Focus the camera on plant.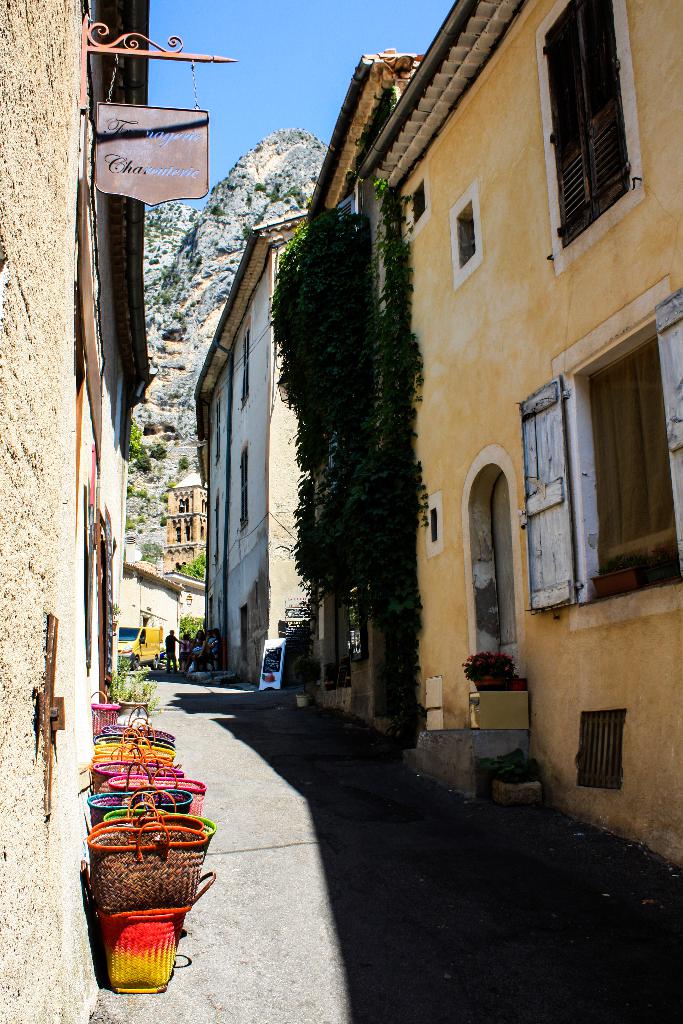
Focus region: <region>163, 227, 173, 234</region>.
